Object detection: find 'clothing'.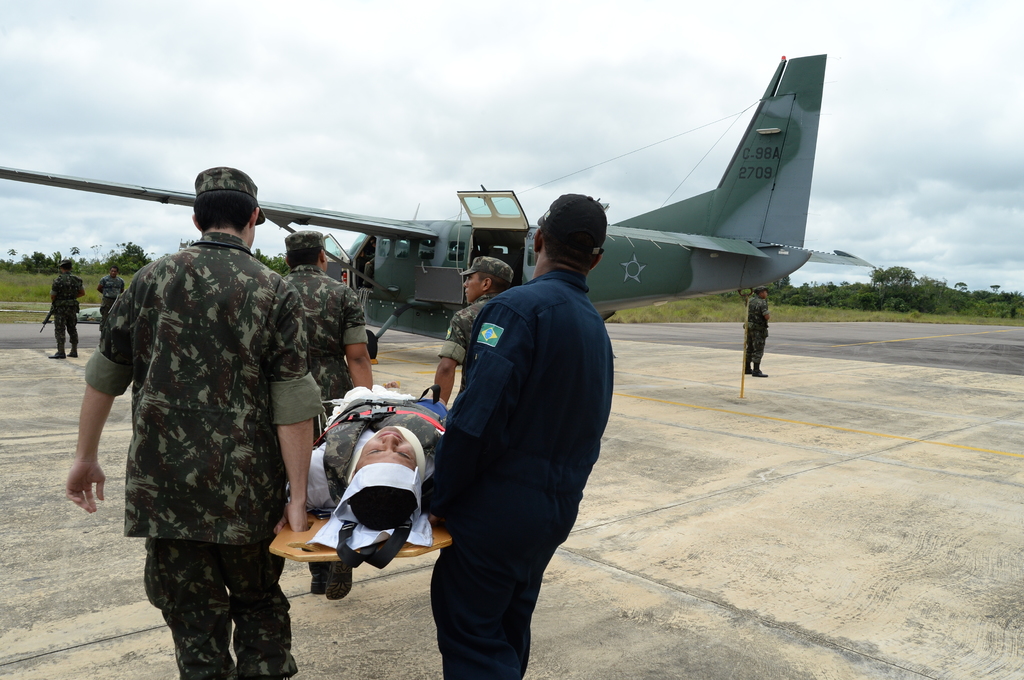
<region>419, 264, 612, 679</region>.
